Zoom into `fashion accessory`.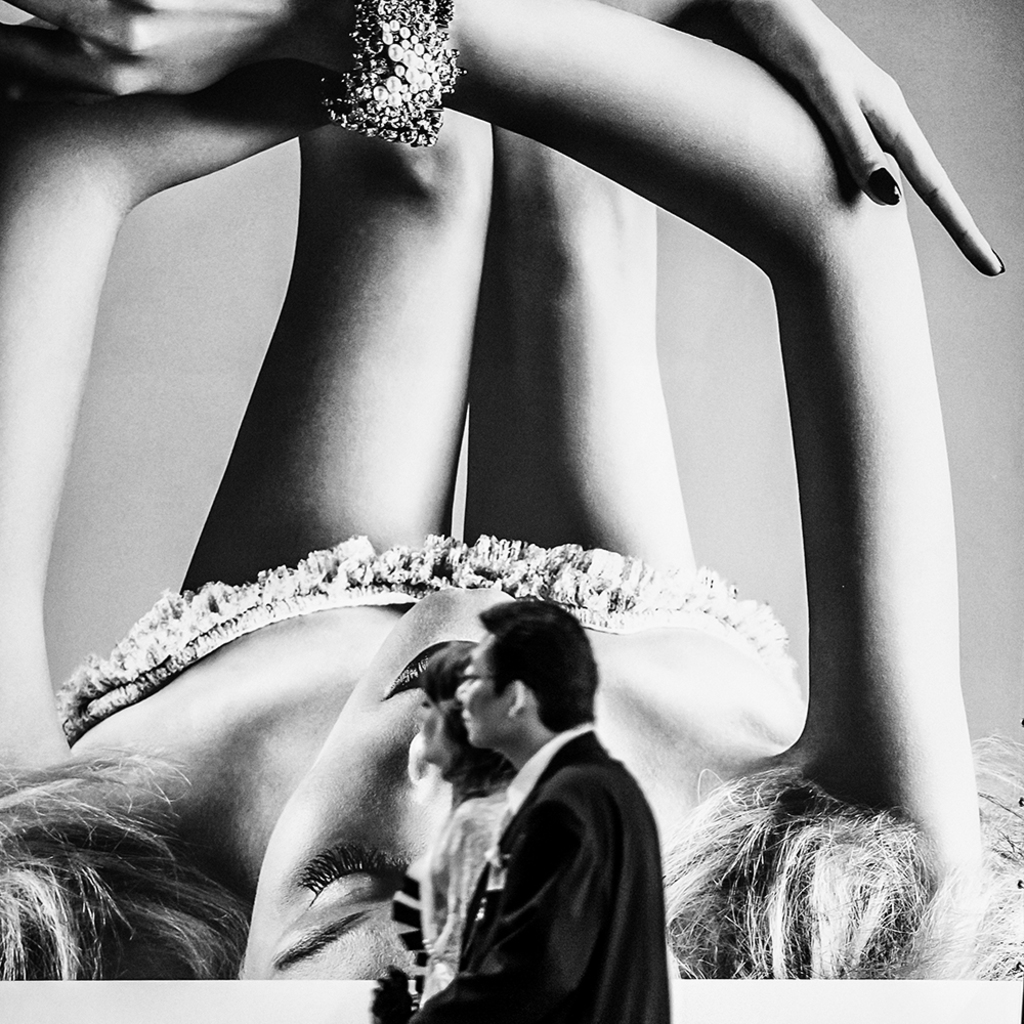
Zoom target: {"left": 370, "top": 978, "right": 413, "bottom": 1023}.
